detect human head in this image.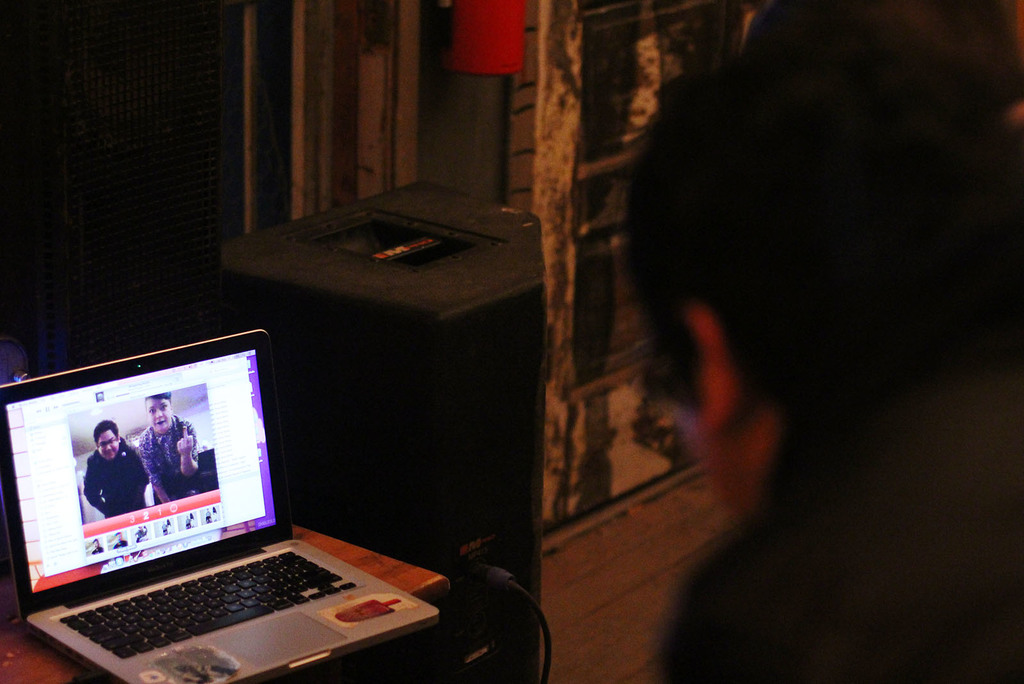
Detection: (x1=608, y1=45, x2=977, y2=523).
